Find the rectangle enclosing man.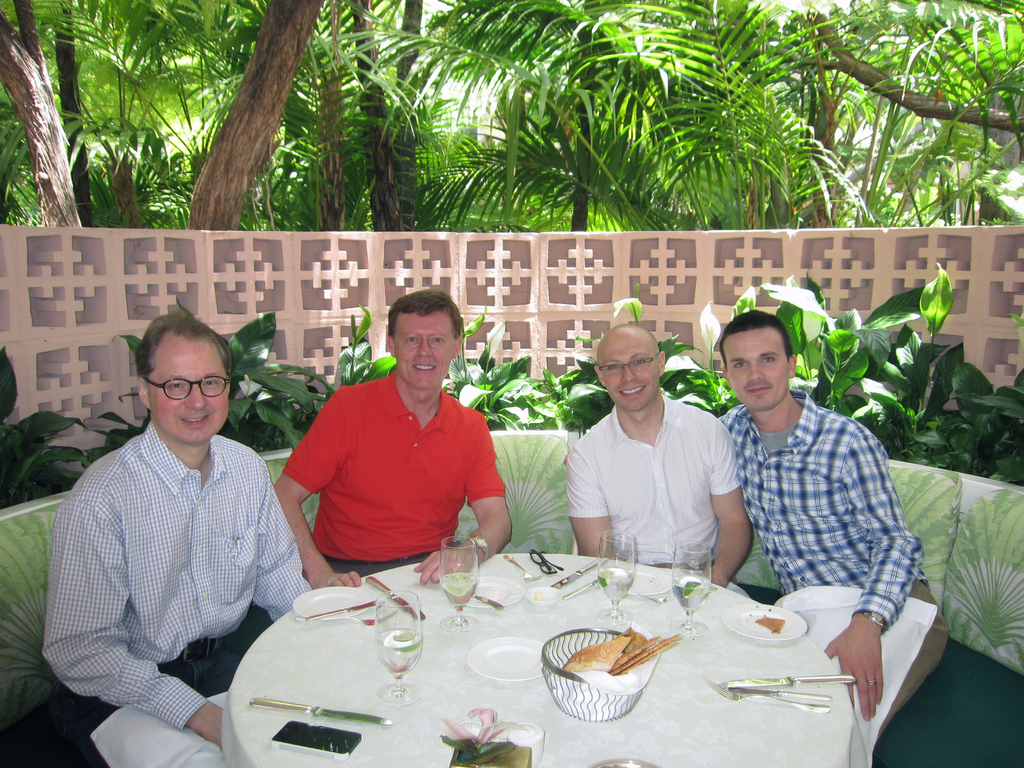
Rect(714, 311, 948, 740).
